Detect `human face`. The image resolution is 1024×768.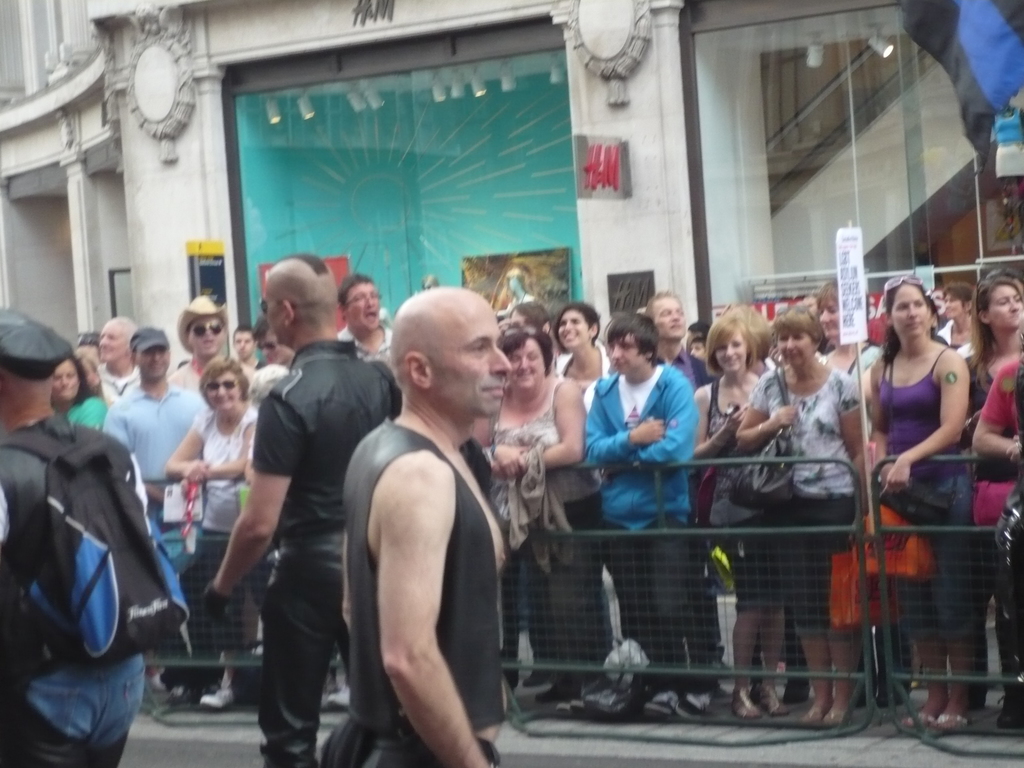
[x1=609, y1=333, x2=643, y2=377].
